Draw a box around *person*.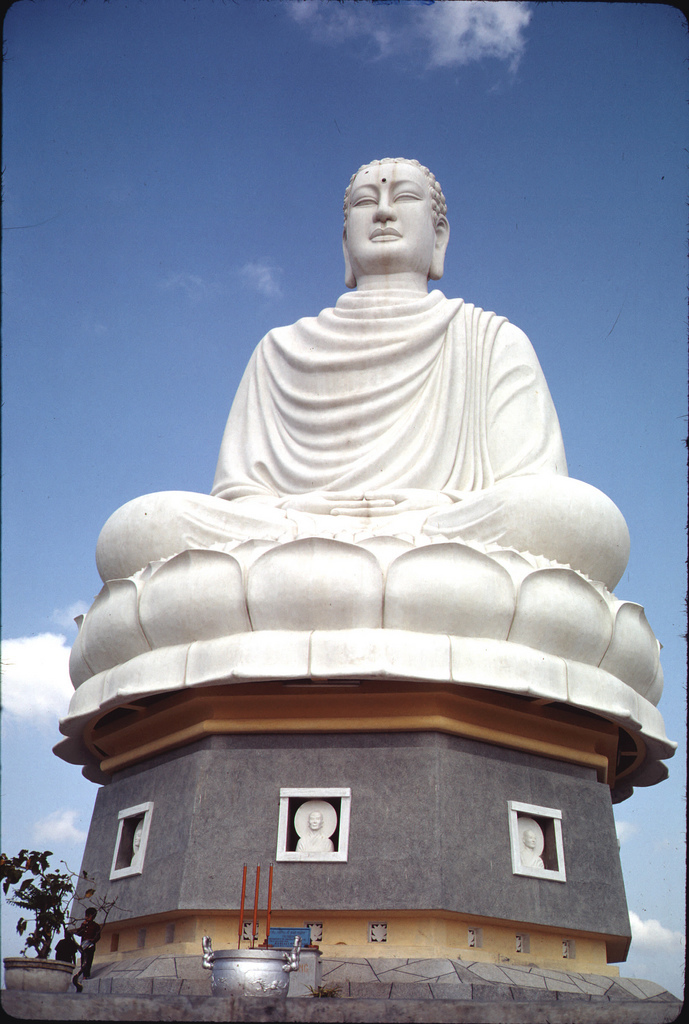
(49,926,81,965).
